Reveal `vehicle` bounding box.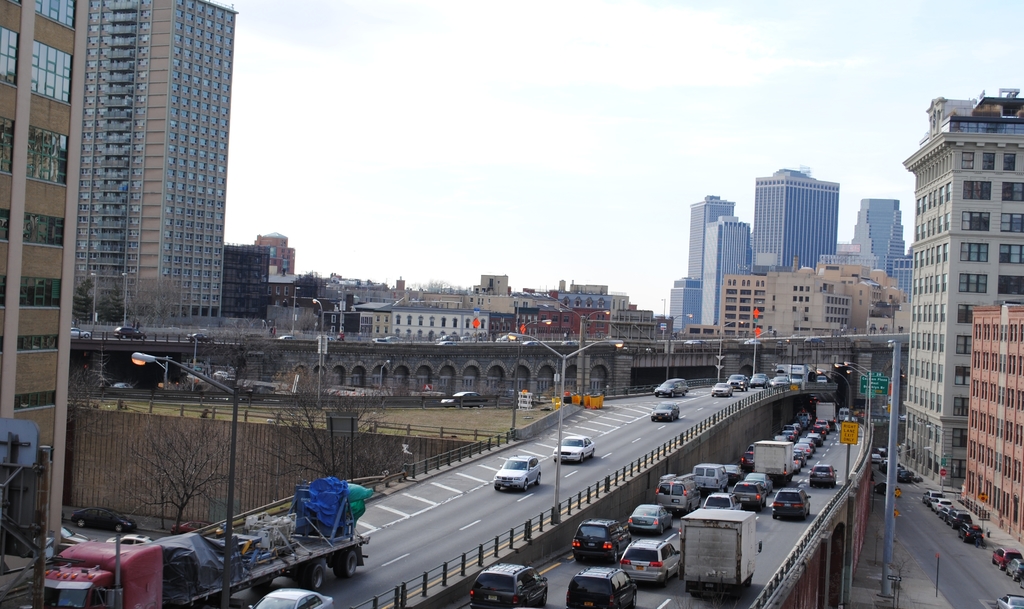
Revealed: left=751, top=373, right=773, bottom=387.
